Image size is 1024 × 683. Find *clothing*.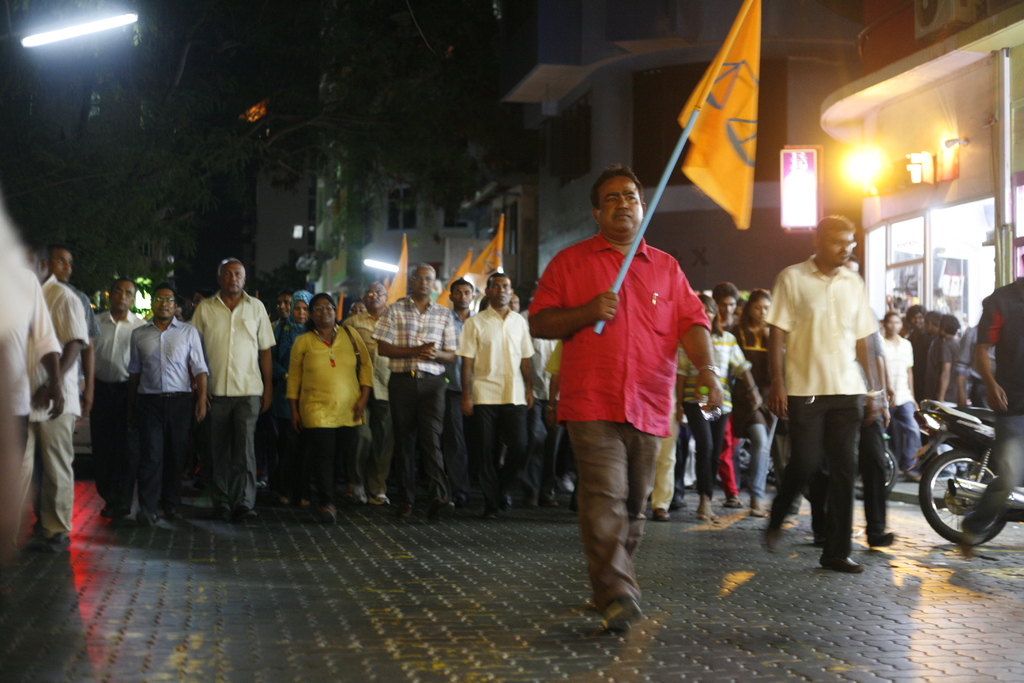
535/231/716/609.
